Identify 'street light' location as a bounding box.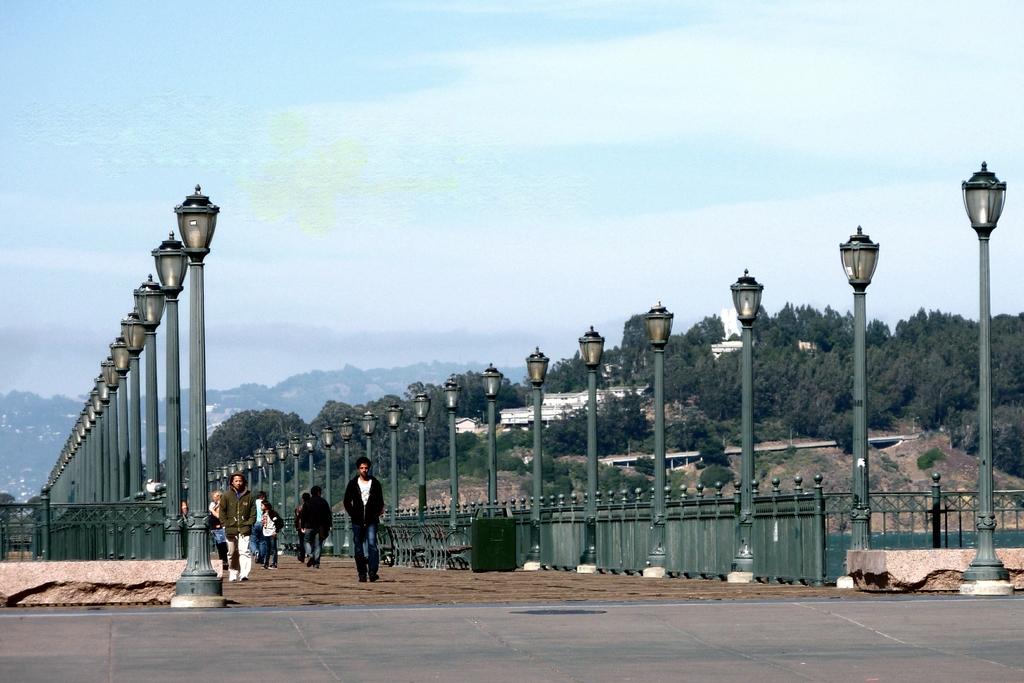
box=[957, 155, 1009, 579].
